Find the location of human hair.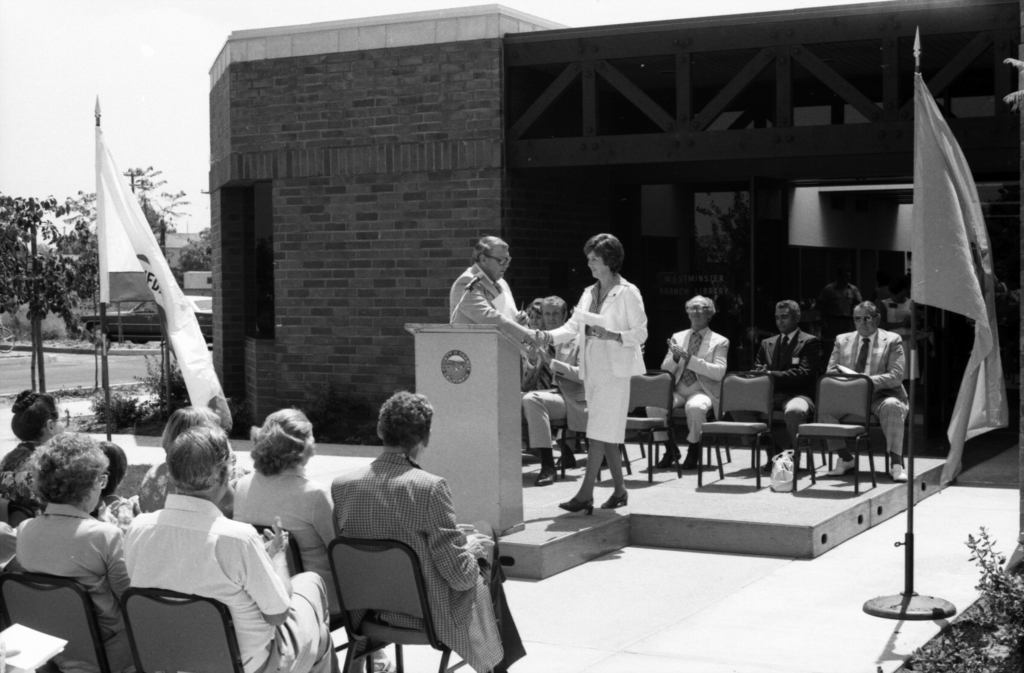
Location: BBox(687, 296, 717, 317).
